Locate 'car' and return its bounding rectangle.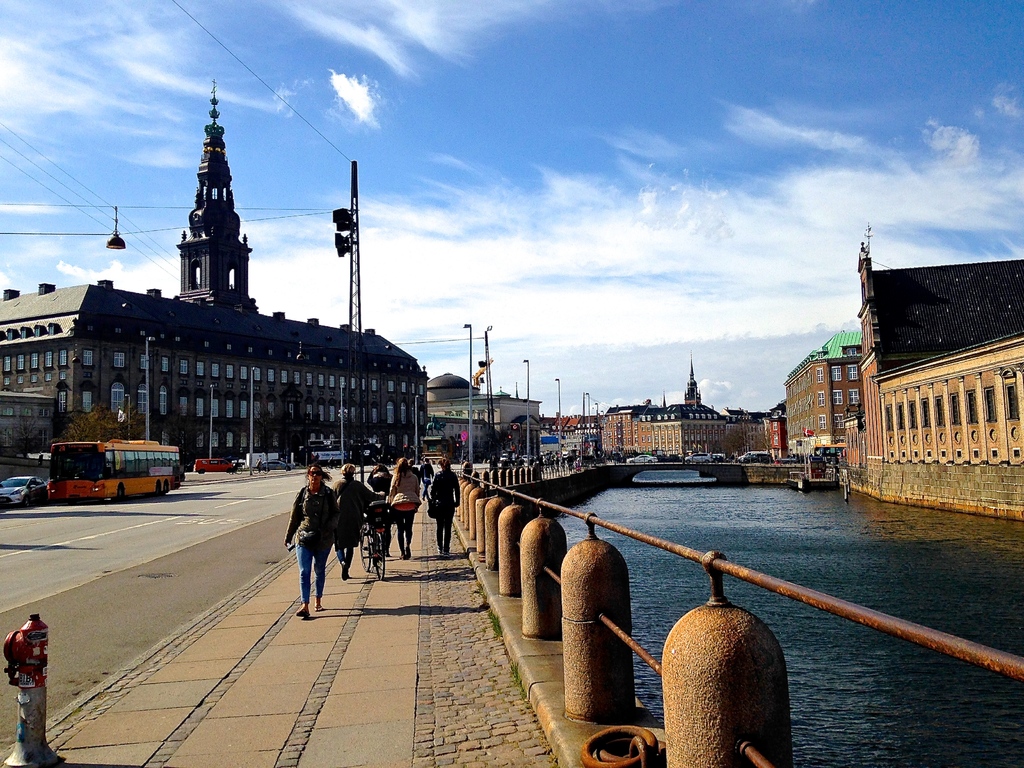
bbox=(0, 472, 48, 500).
